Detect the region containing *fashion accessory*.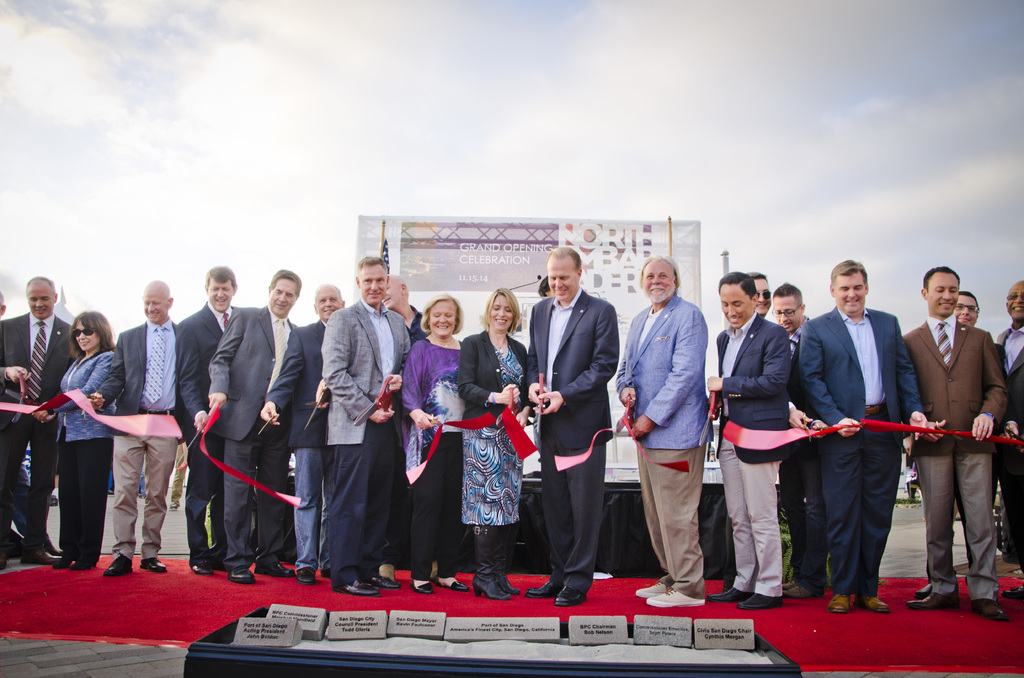
138/556/167/570.
